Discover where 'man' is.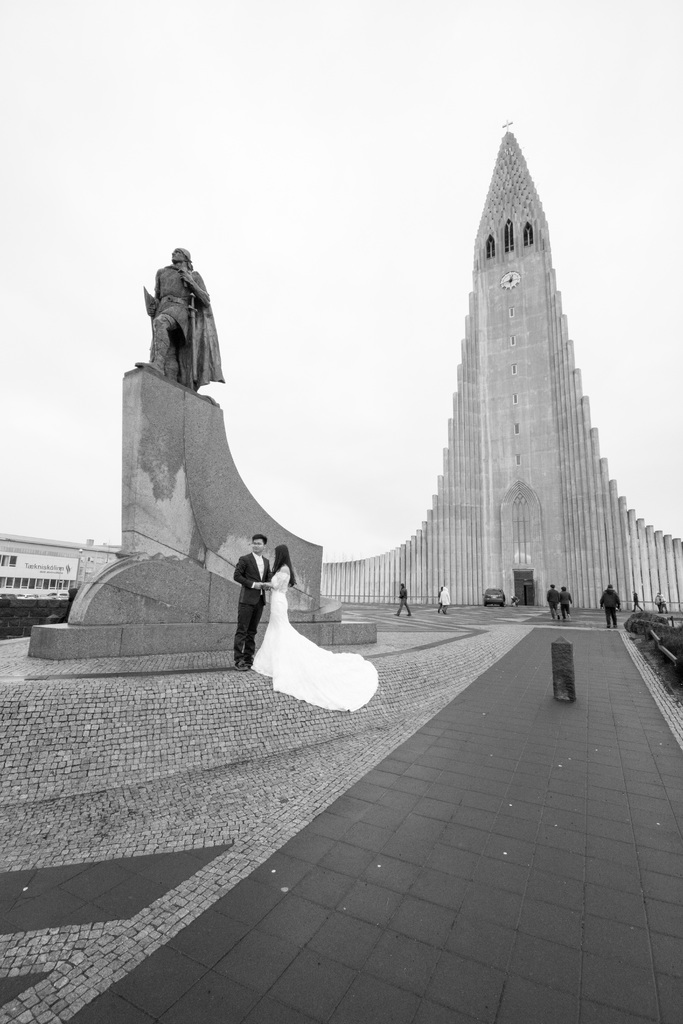
Discovered at <box>598,581,623,625</box>.
